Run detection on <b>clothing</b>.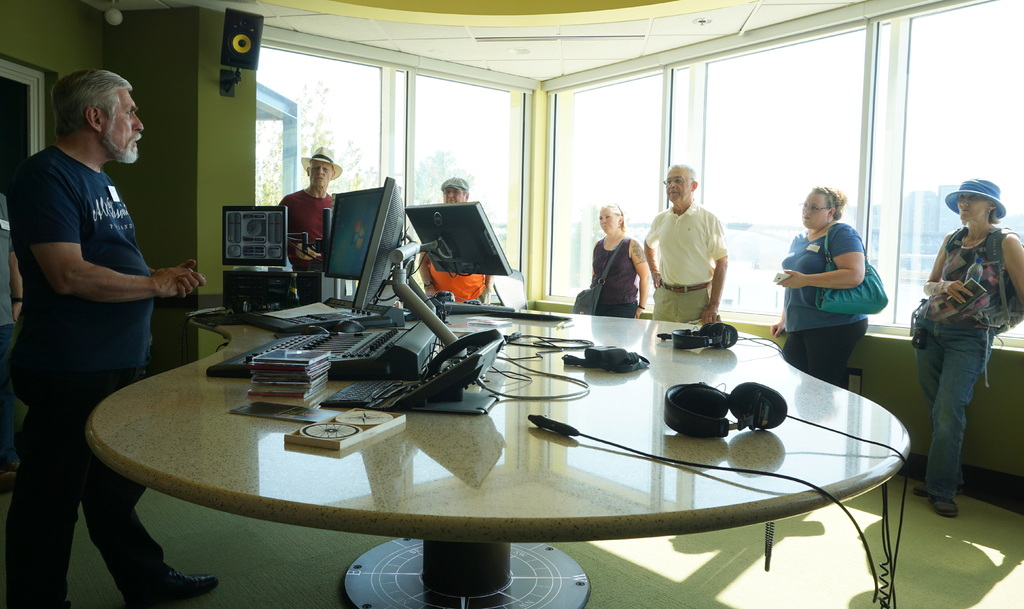
Result: box=[640, 203, 728, 320].
